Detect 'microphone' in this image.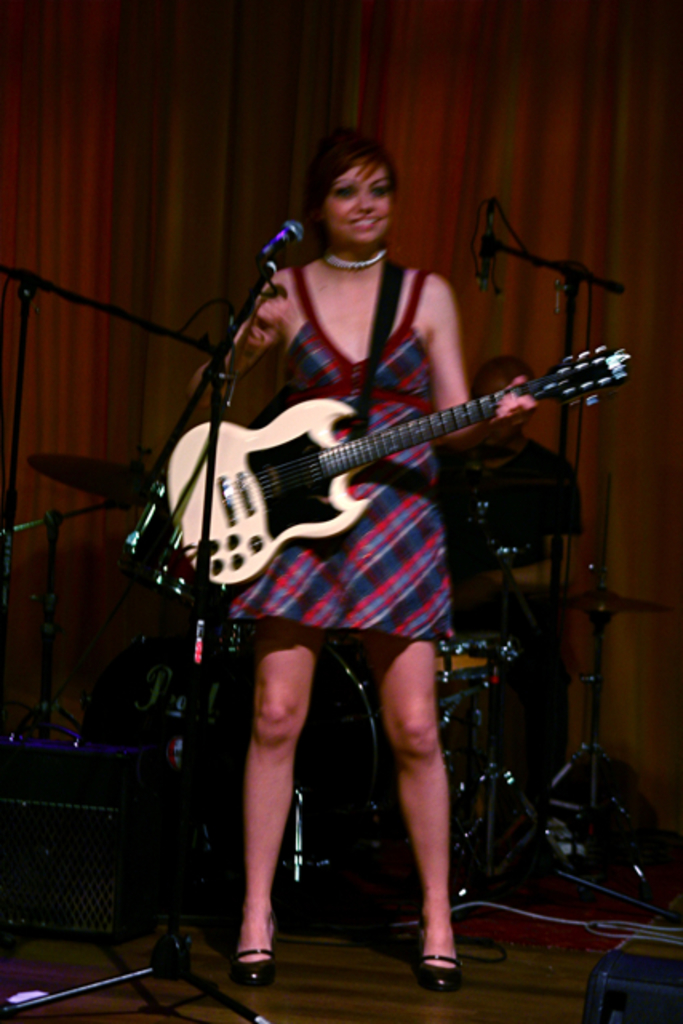
Detection: box=[467, 224, 507, 304].
